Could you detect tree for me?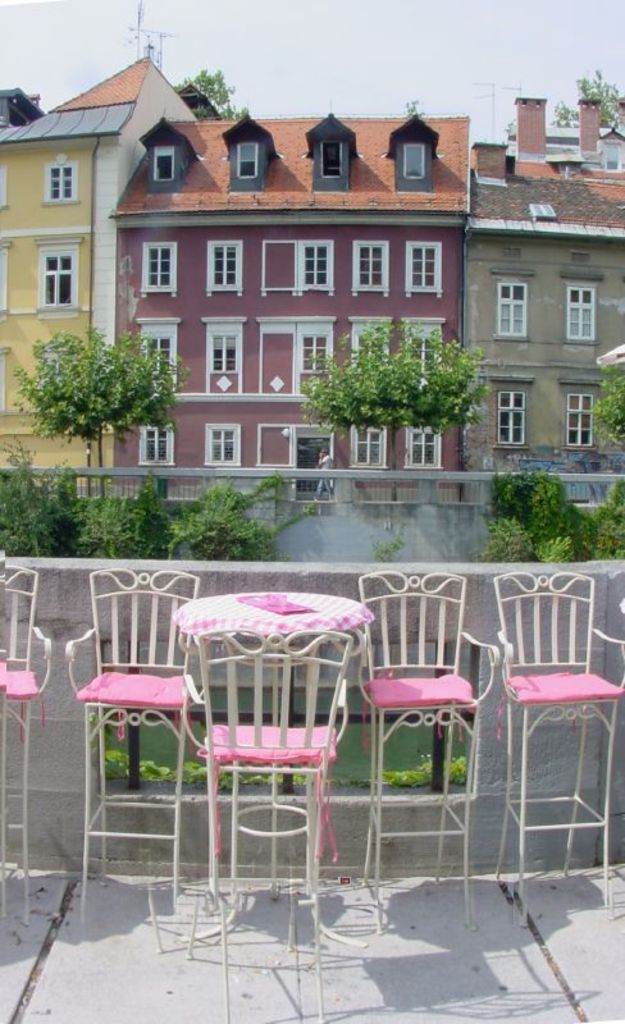
Detection result: (left=546, top=60, right=624, bottom=137).
